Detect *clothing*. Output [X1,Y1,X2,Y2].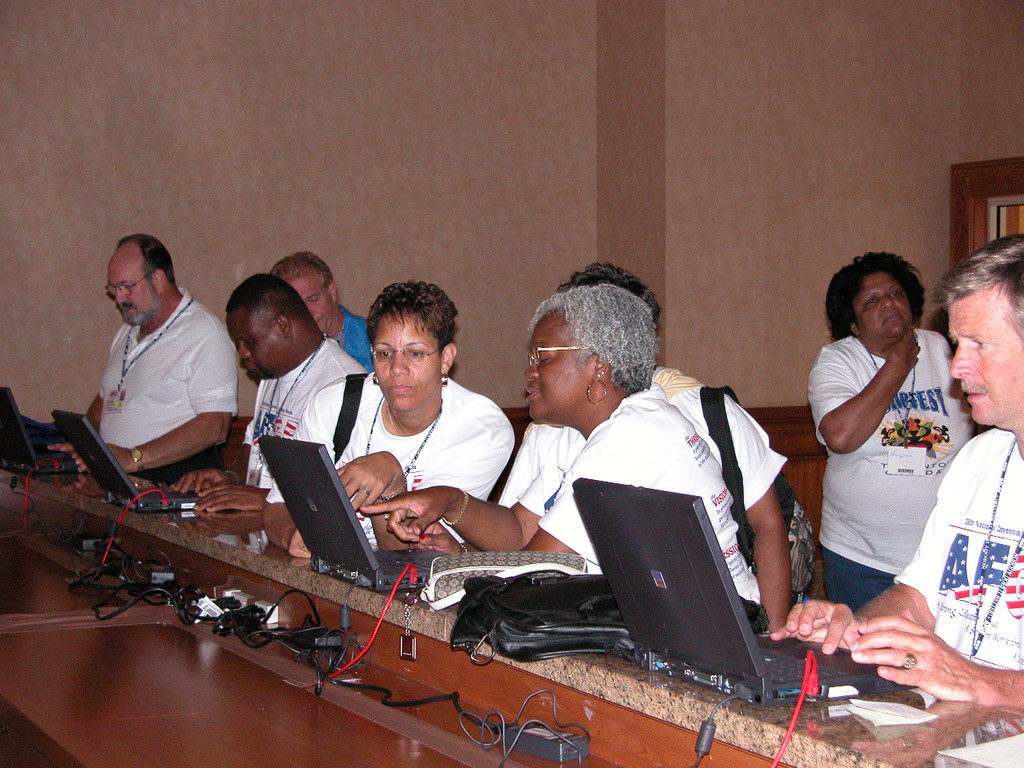
[90,294,235,484].
